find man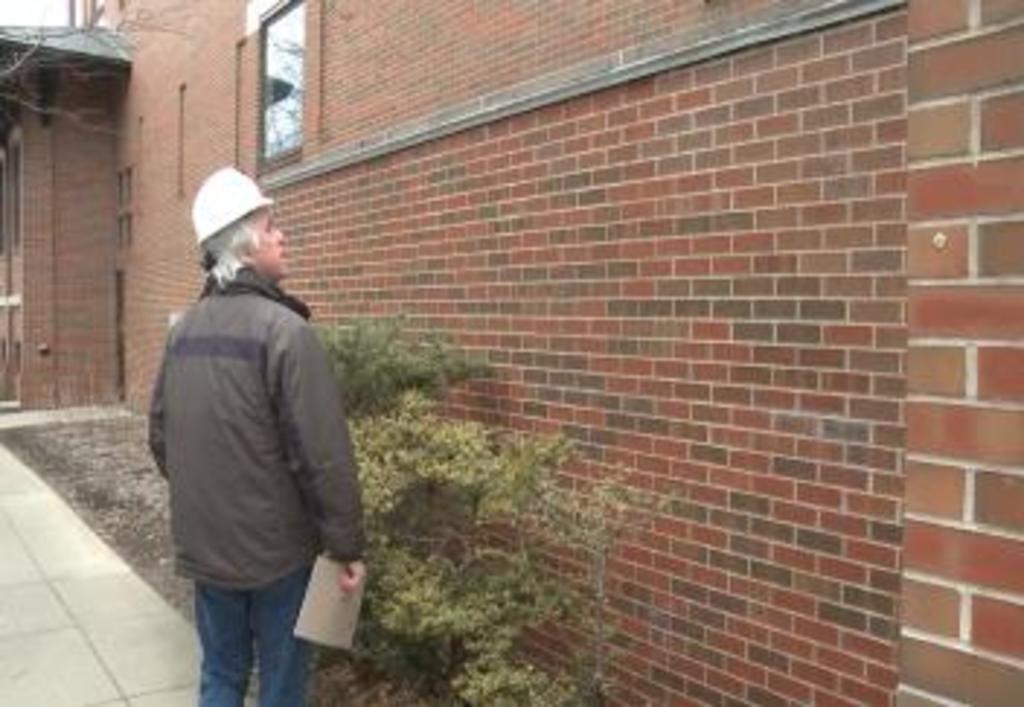
[128,137,375,706]
